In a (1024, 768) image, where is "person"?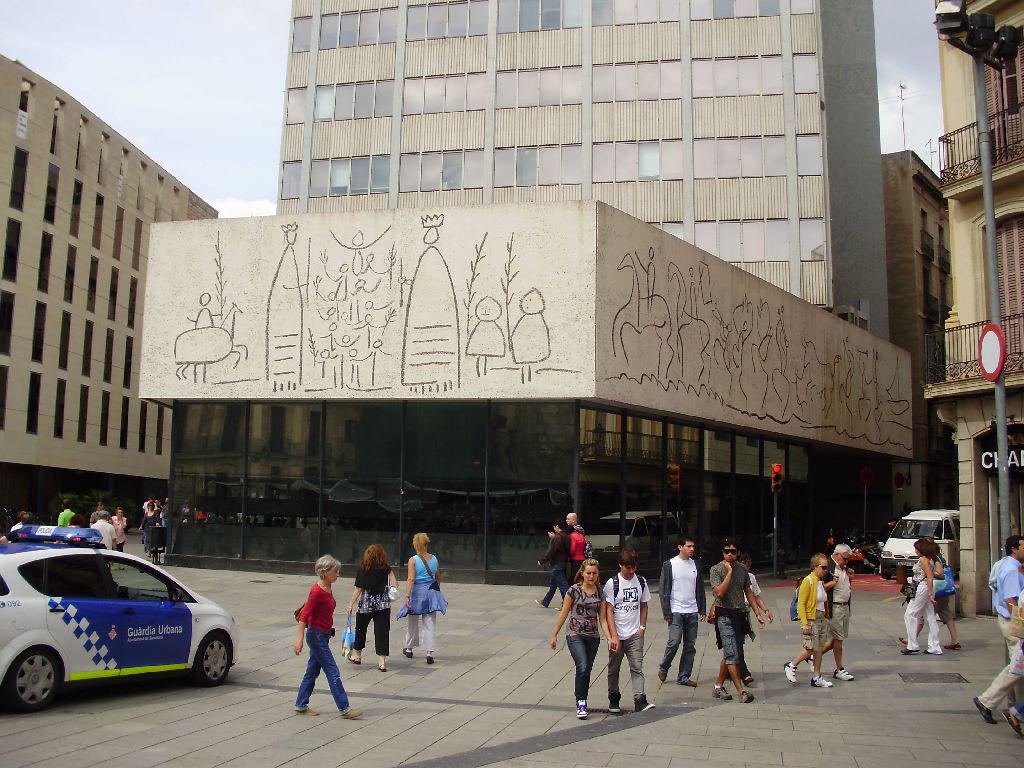
locate(401, 530, 447, 669).
